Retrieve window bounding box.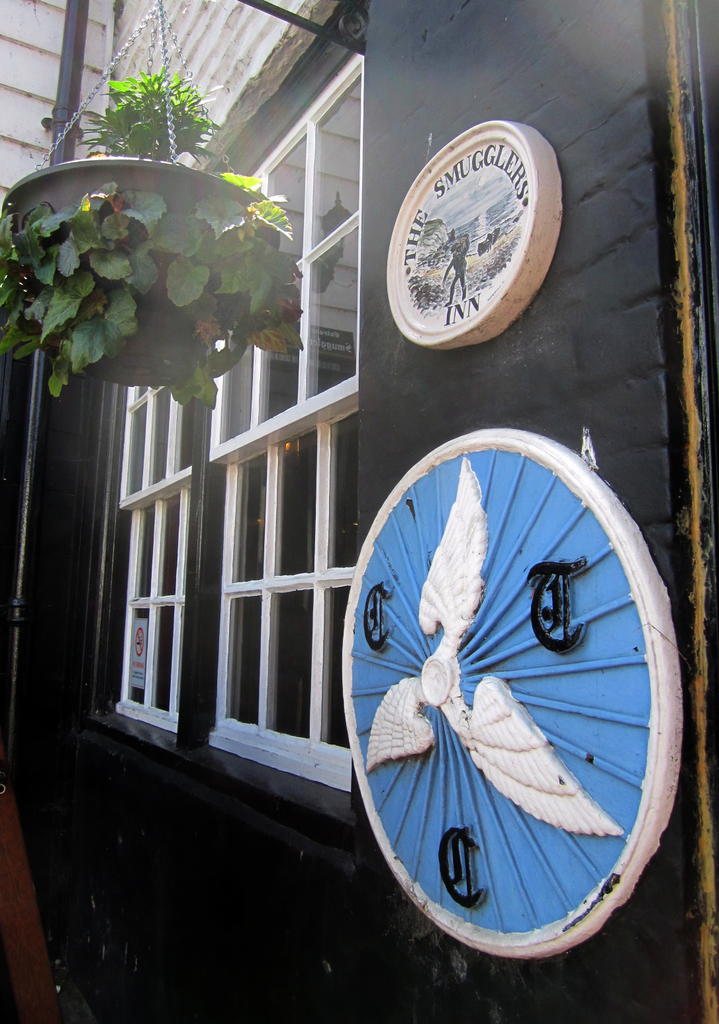
Bounding box: select_region(68, 0, 369, 878).
